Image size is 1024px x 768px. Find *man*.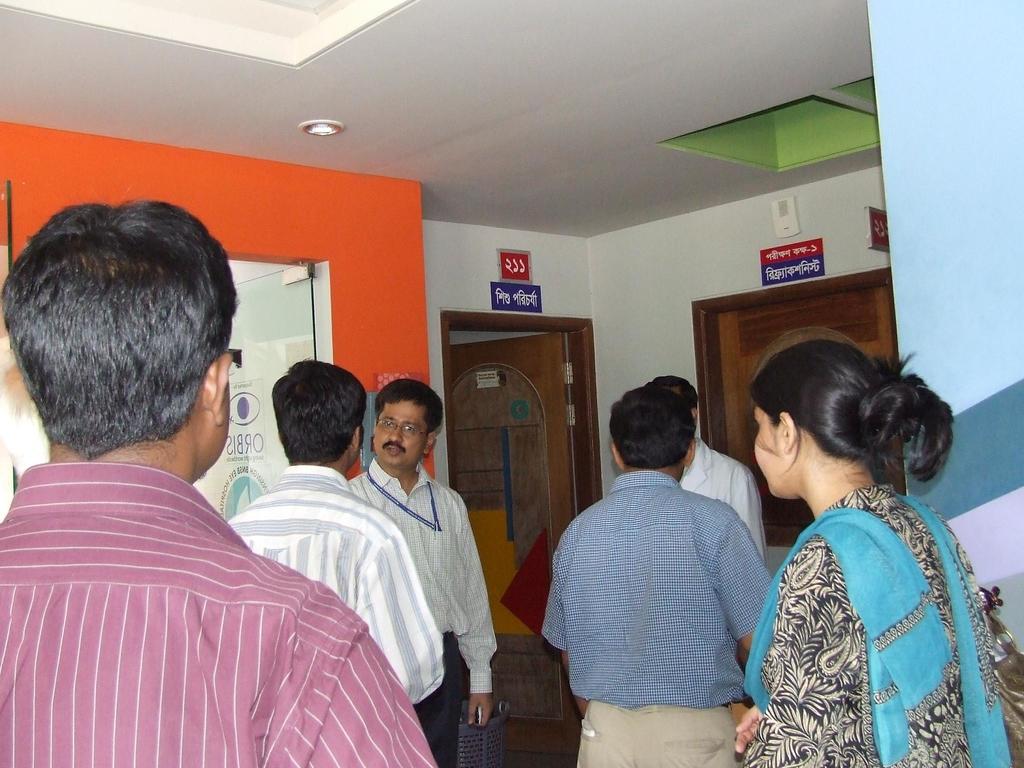
<region>346, 380, 499, 767</region>.
